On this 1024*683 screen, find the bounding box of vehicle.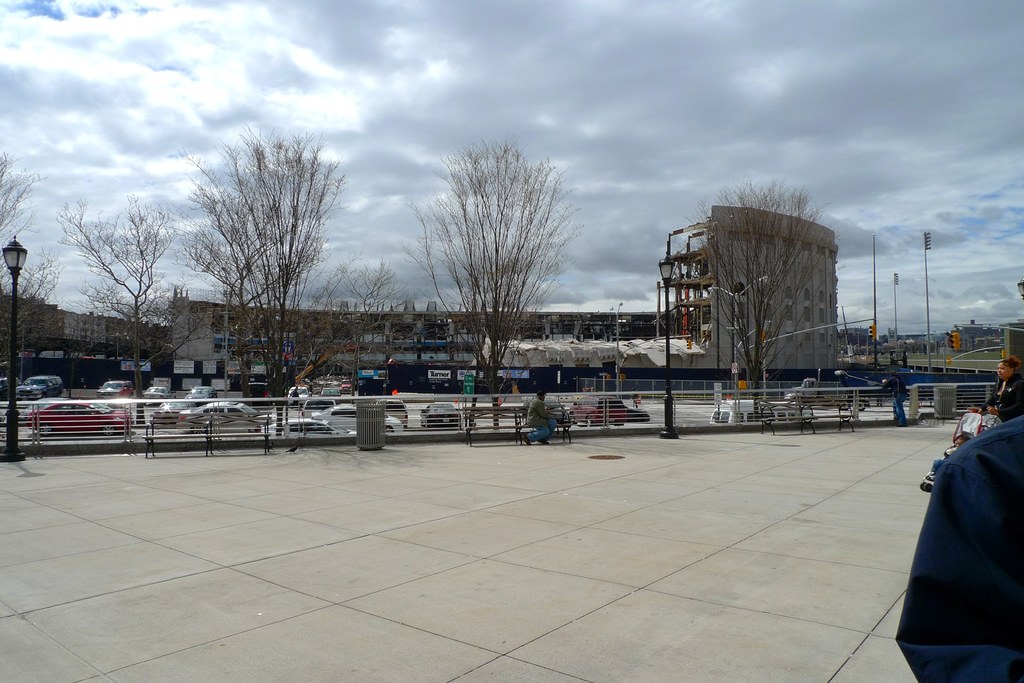
Bounding box: [left=141, top=385, right=173, bottom=399].
